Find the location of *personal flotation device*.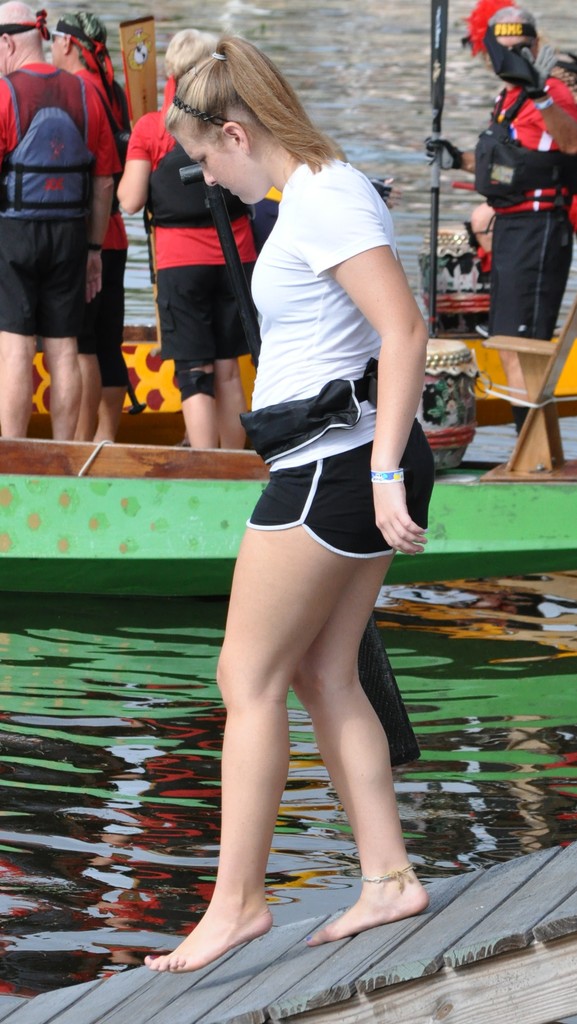
Location: bbox=(473, 70, 576, 215).
